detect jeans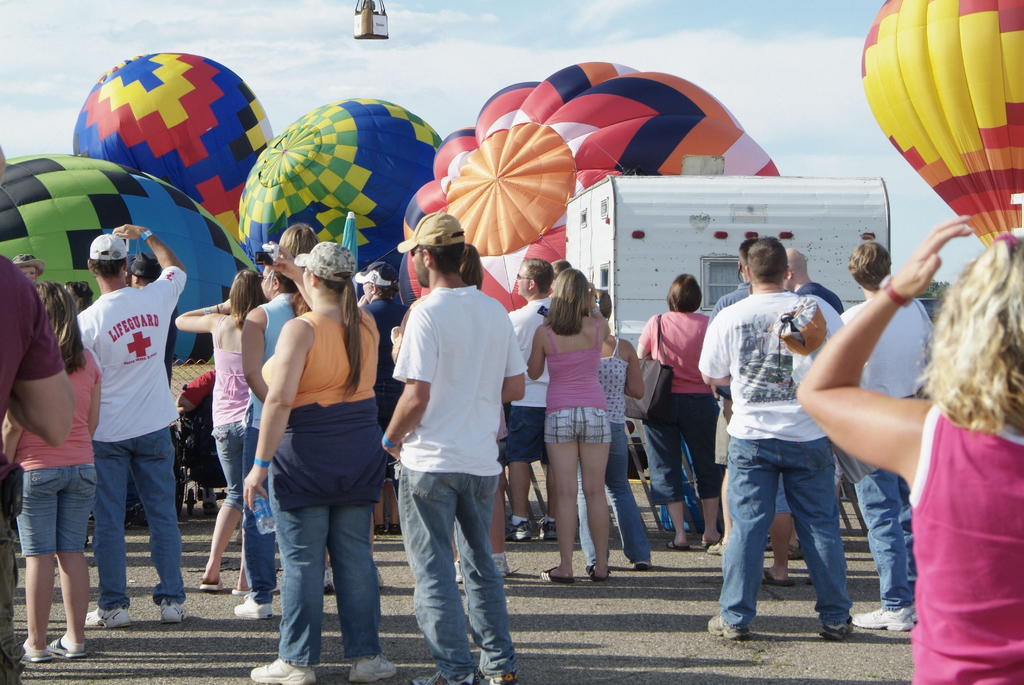
<region>852, 462, 919, 601</region>
